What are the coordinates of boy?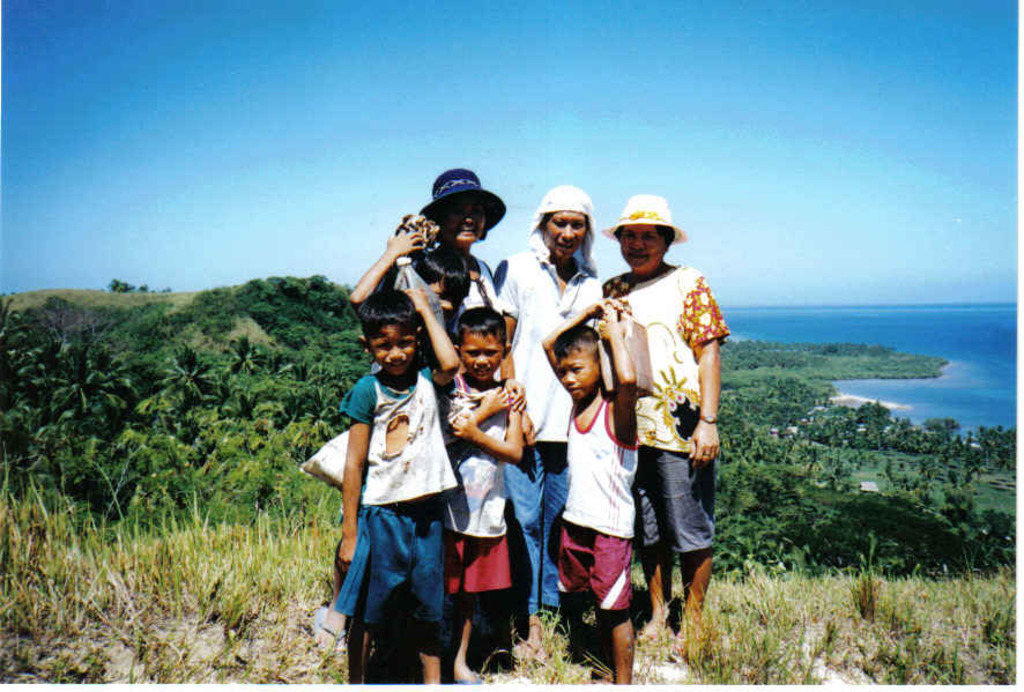
locate(540, 296, 641, 686).
